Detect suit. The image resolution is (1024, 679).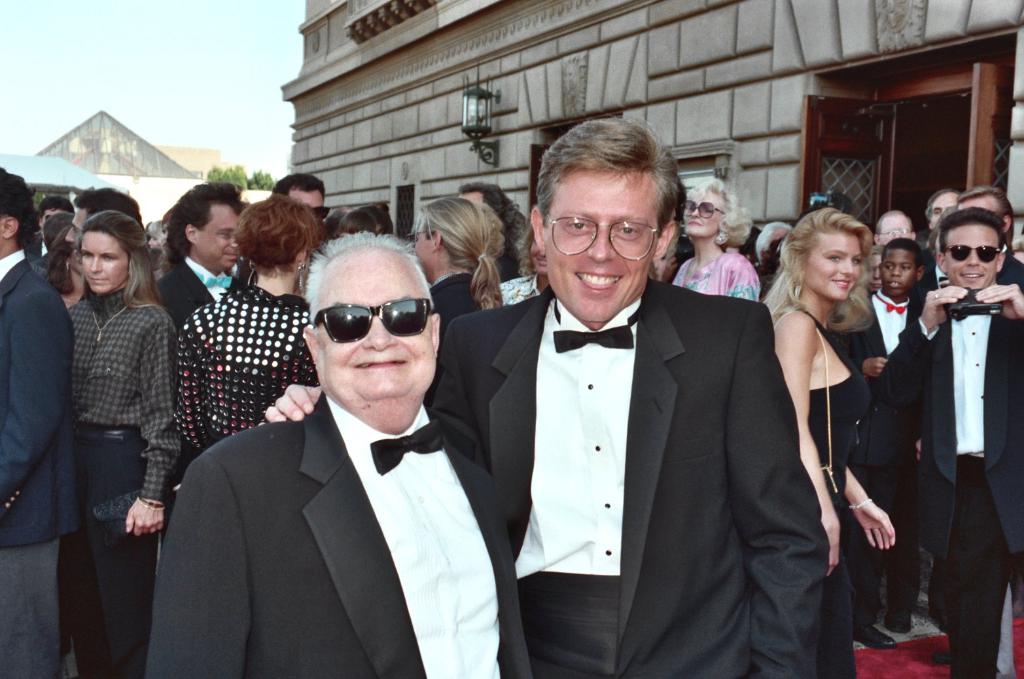
bbox=[996, 249, 1023, 291].
